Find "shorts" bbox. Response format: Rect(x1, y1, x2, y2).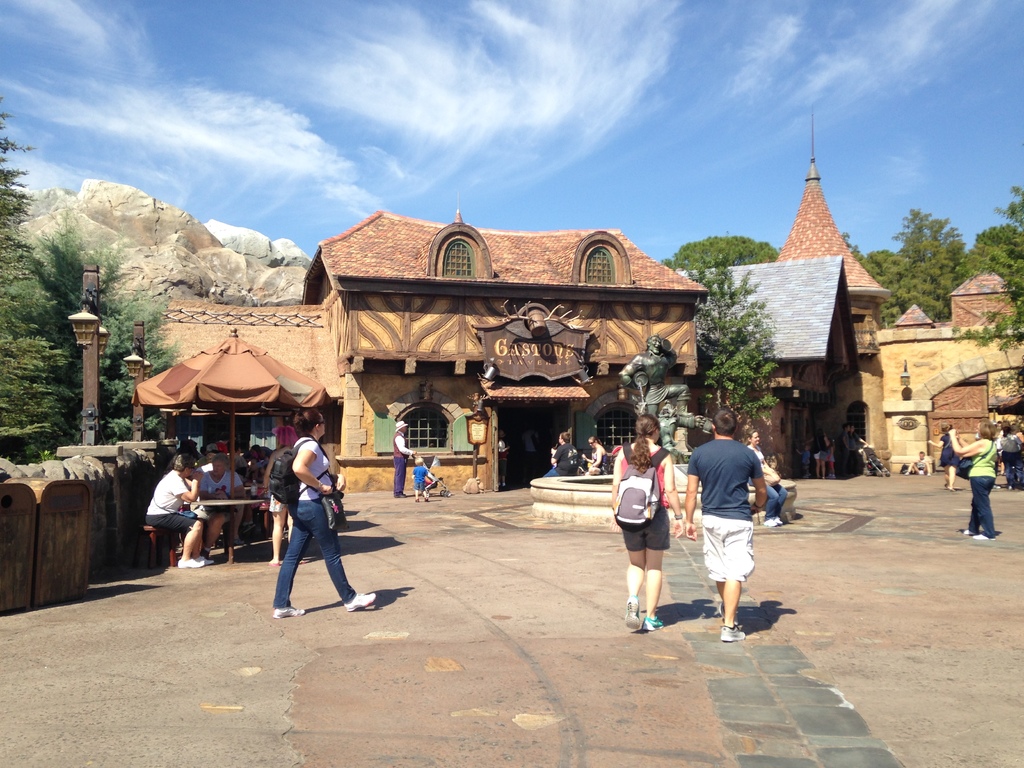
Rect(412, 481, 424, 492).
